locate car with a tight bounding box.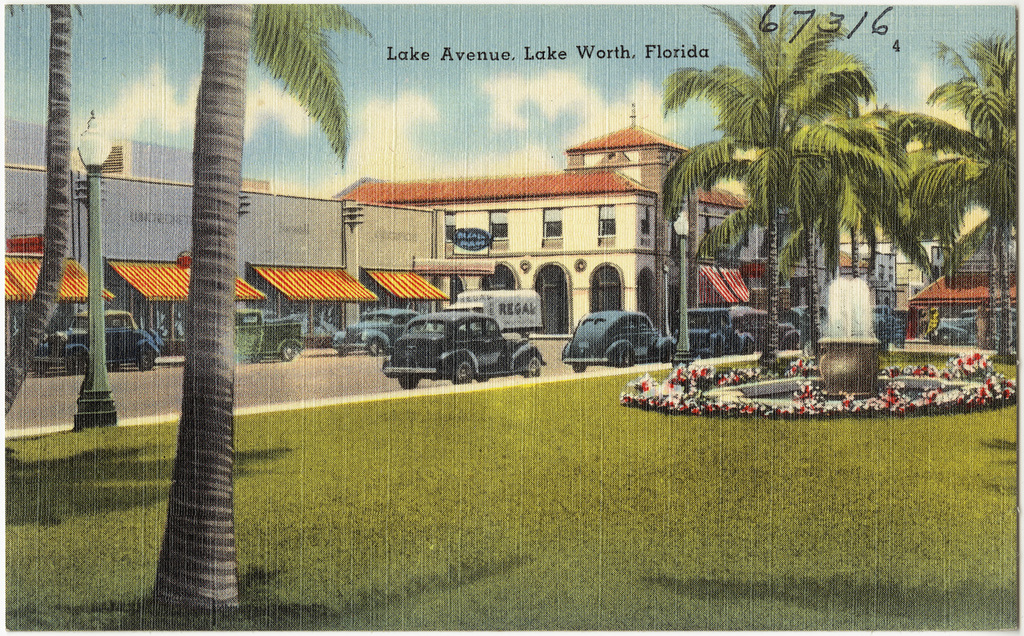
pyautogui.locateOnScreen(332, 304, 420, 356).
